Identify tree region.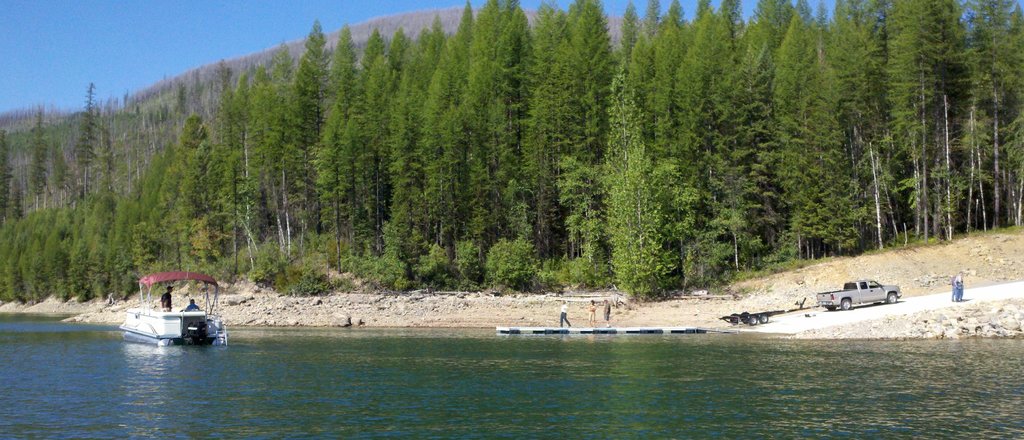
Region: bbox=(335, 62, 370, 183).
